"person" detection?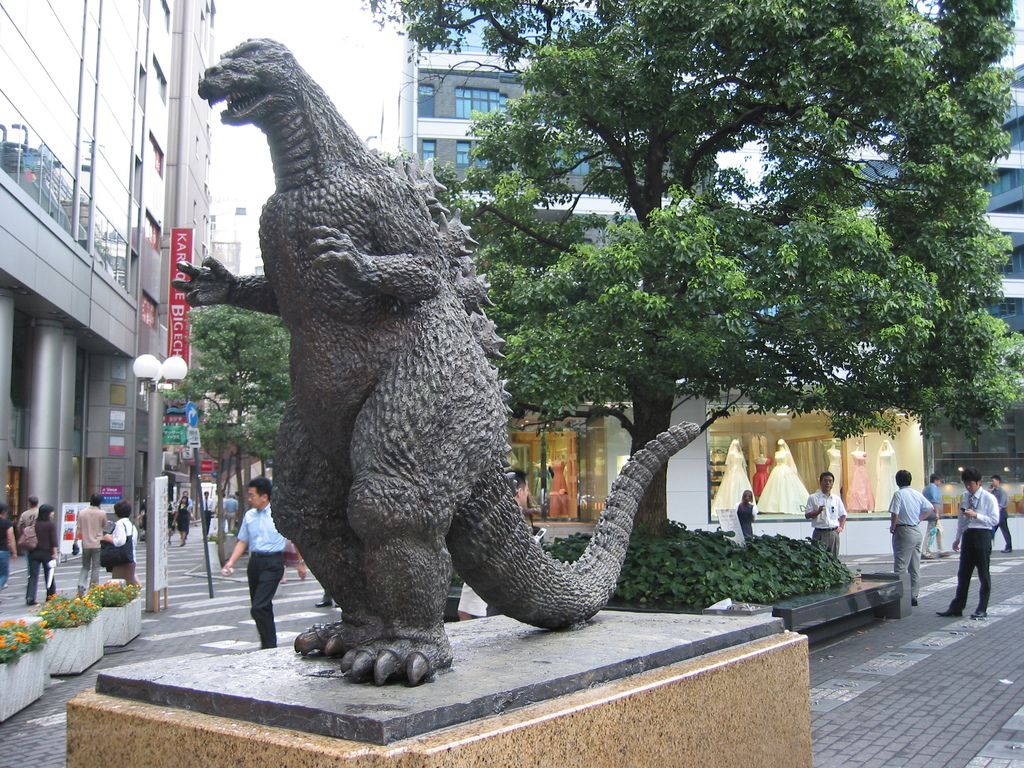
crop(12, 493, 35, 561)
